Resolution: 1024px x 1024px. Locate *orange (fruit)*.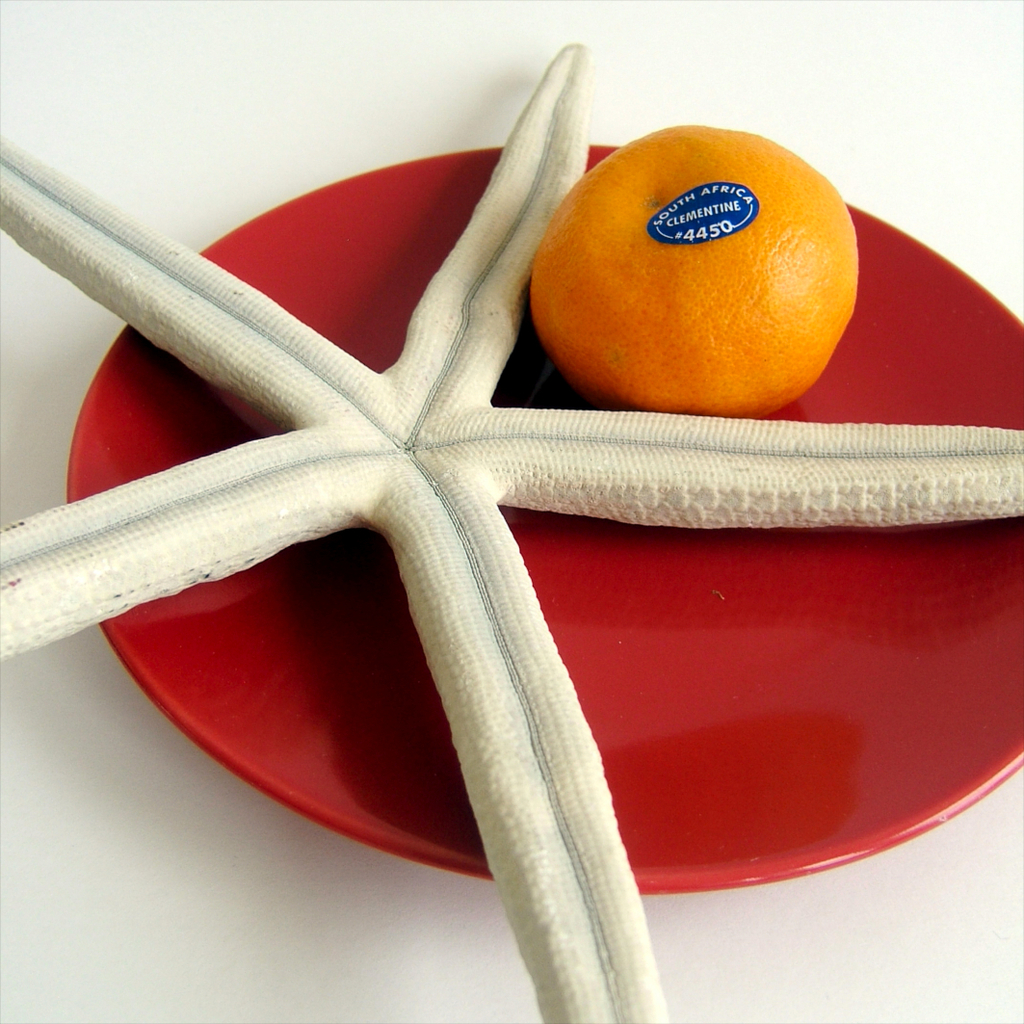
<region>526, 107, 848, 410</region>.
